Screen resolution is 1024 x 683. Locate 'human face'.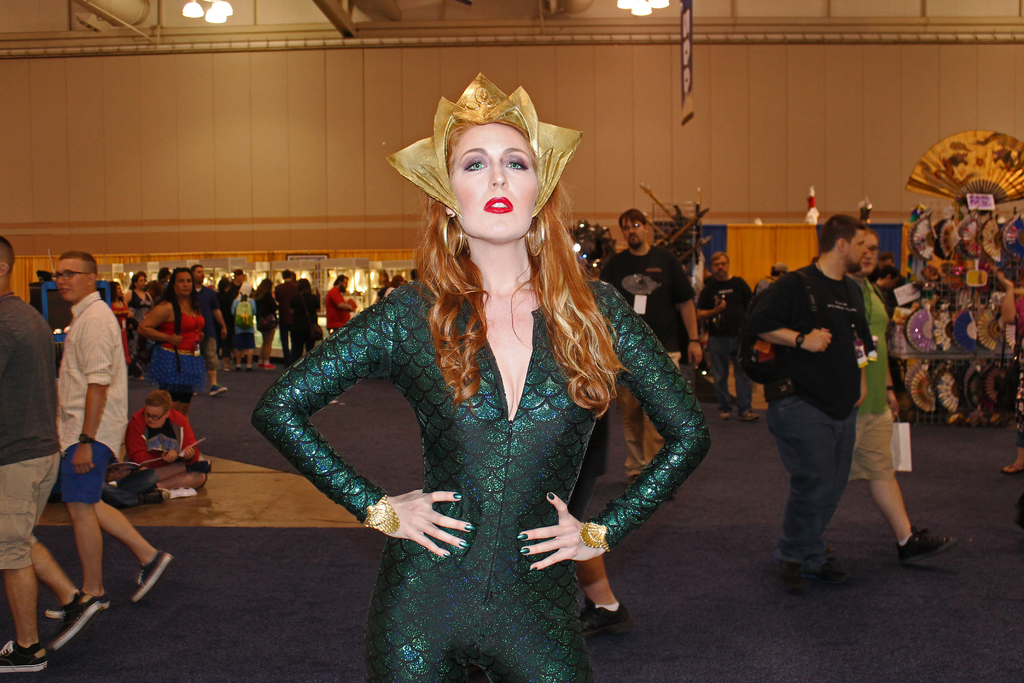
box(844, 229, 868, 272).
